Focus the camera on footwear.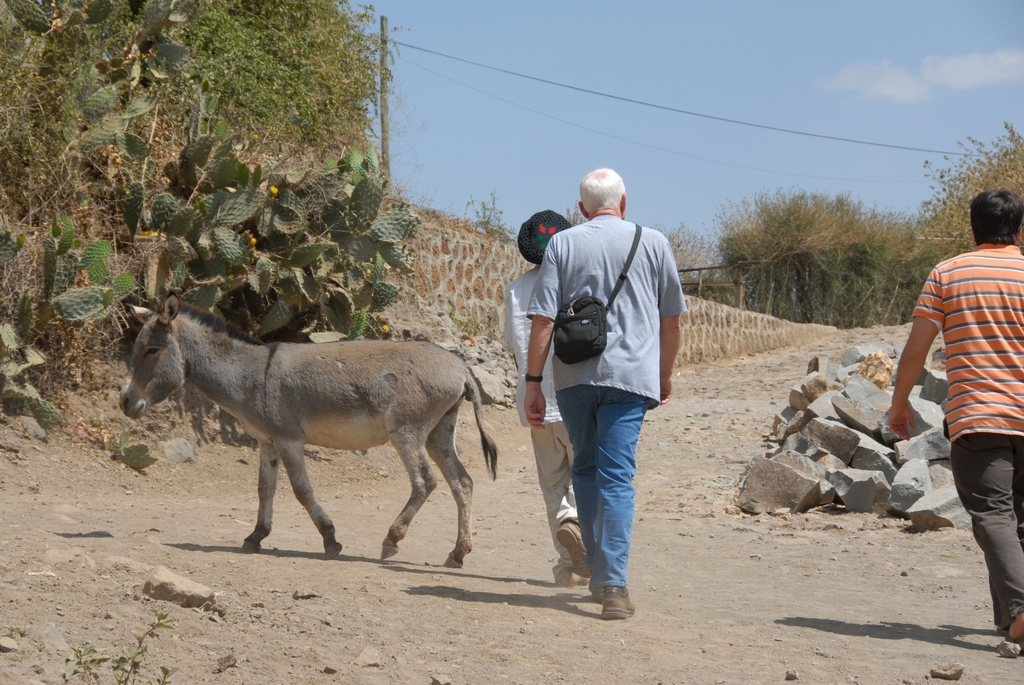
Focus region: rect(604, 588, 636, 620).
